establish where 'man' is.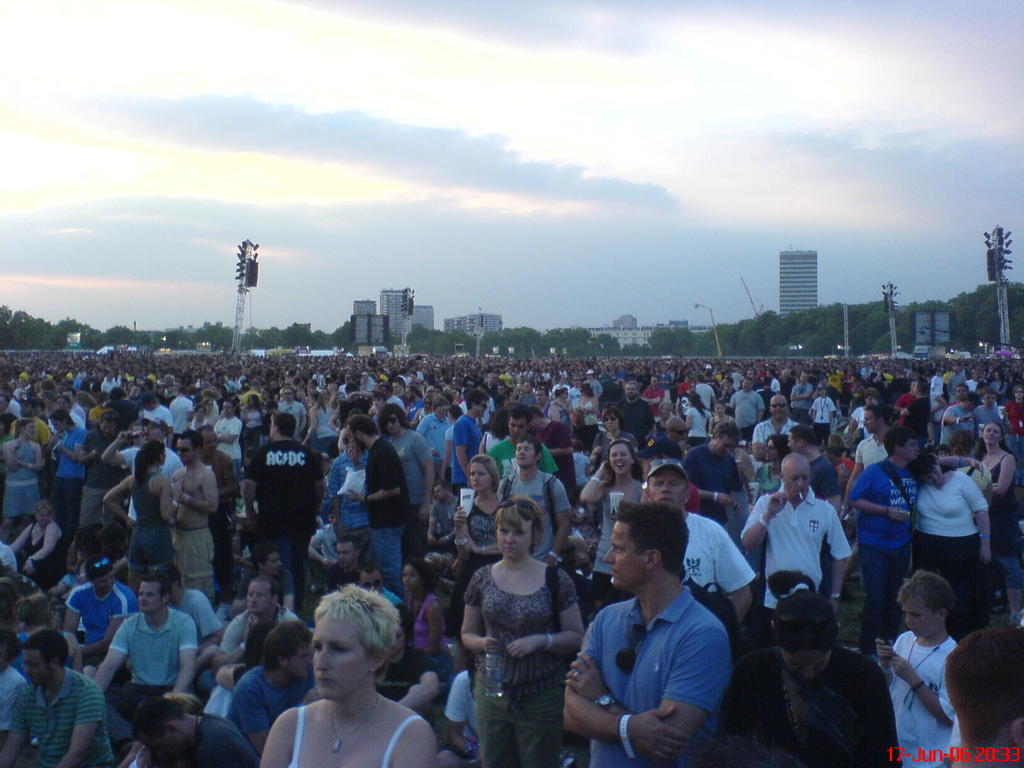
Established at [792,372,816,421].
